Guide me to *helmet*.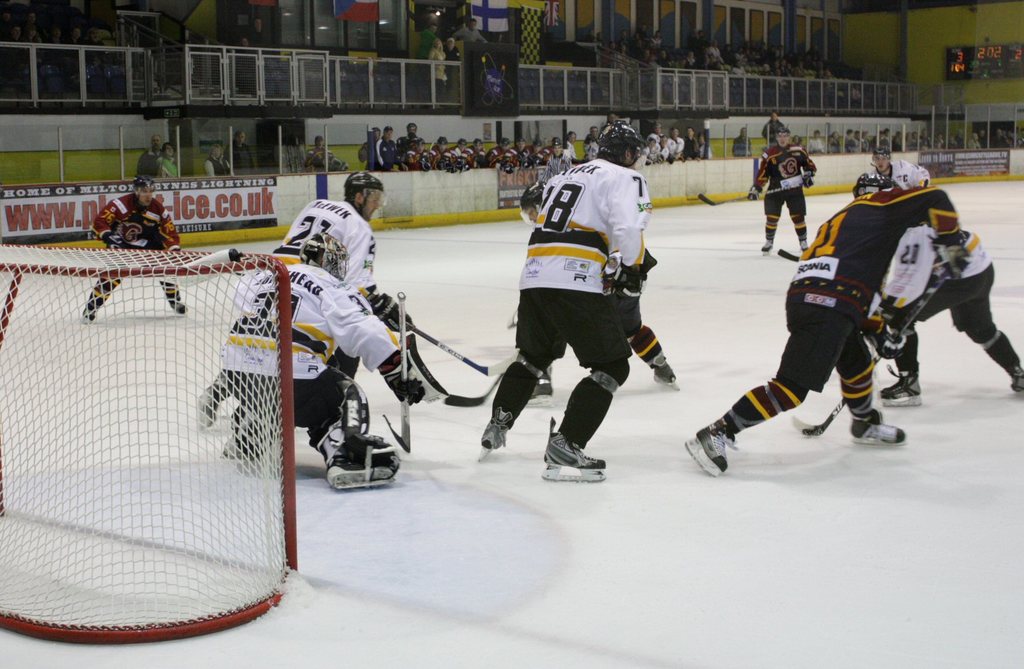
Guidance: box(519, 180, 549, 226).
